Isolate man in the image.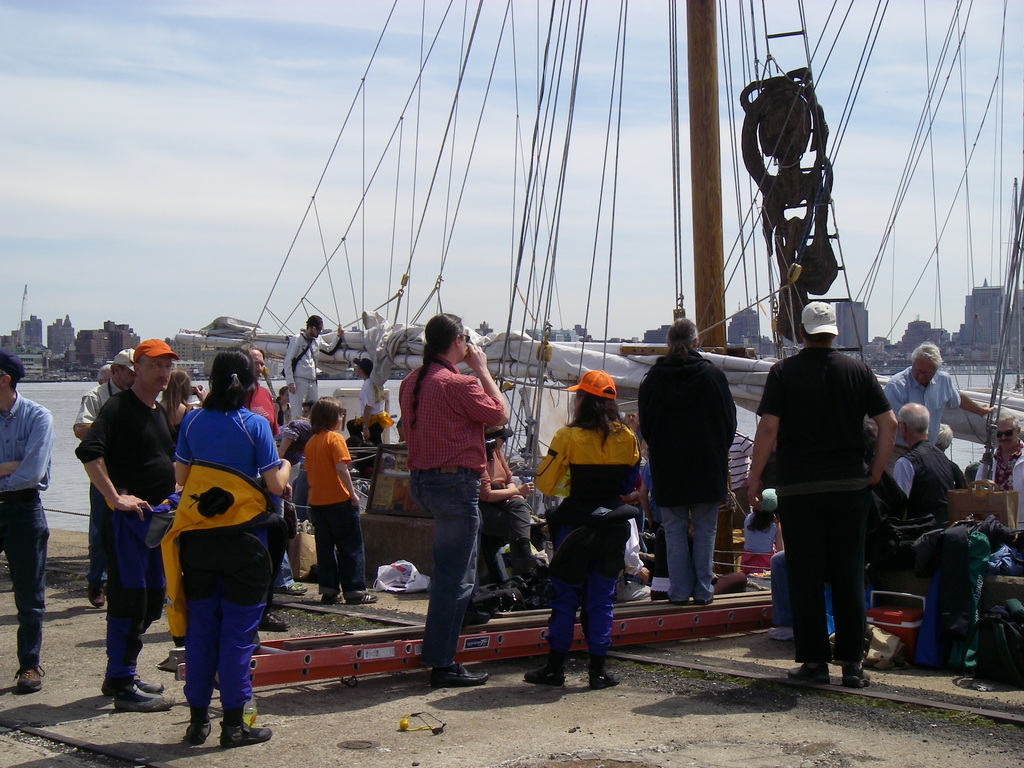
Isolated region: rect(753, 291, 903, 699).
